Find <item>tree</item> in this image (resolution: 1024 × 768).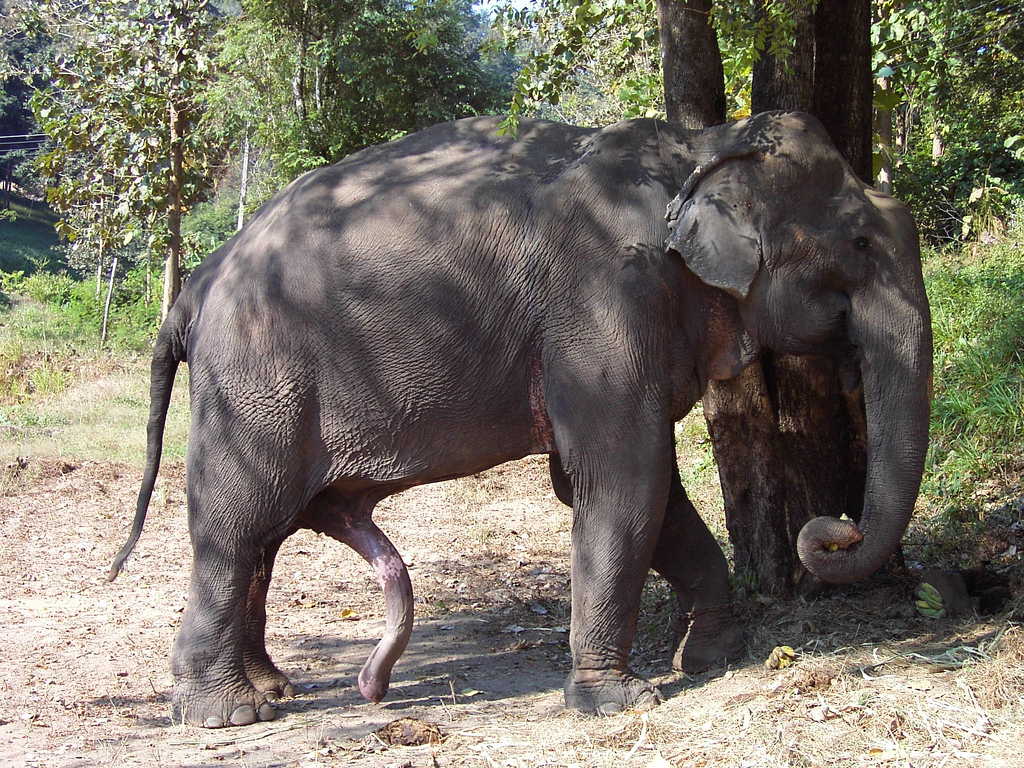
box=[7, 0, 281, 324].
